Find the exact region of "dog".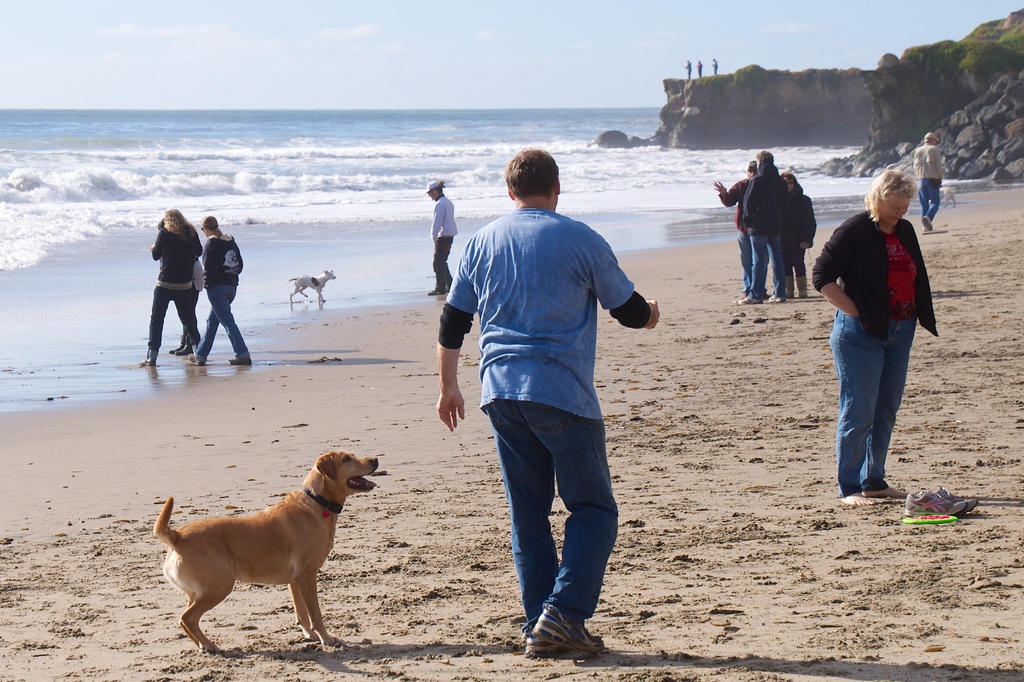
Exact region: (x1=938, y1=184, x2=955, y2=209).
